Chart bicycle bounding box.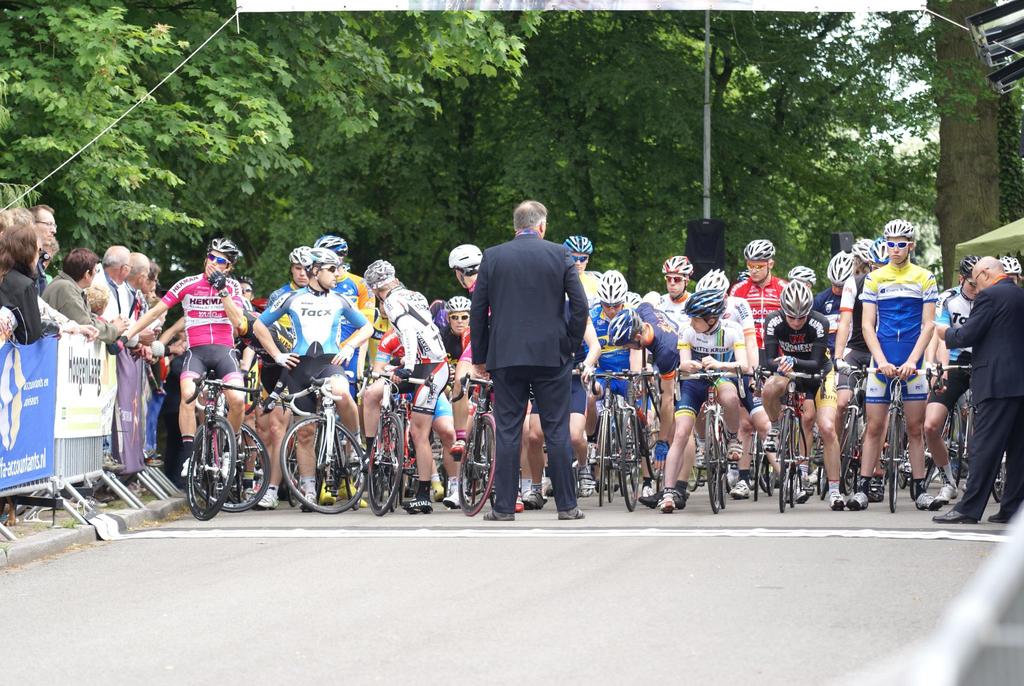
Charted: l=172, t=359, r=255, b=525.
